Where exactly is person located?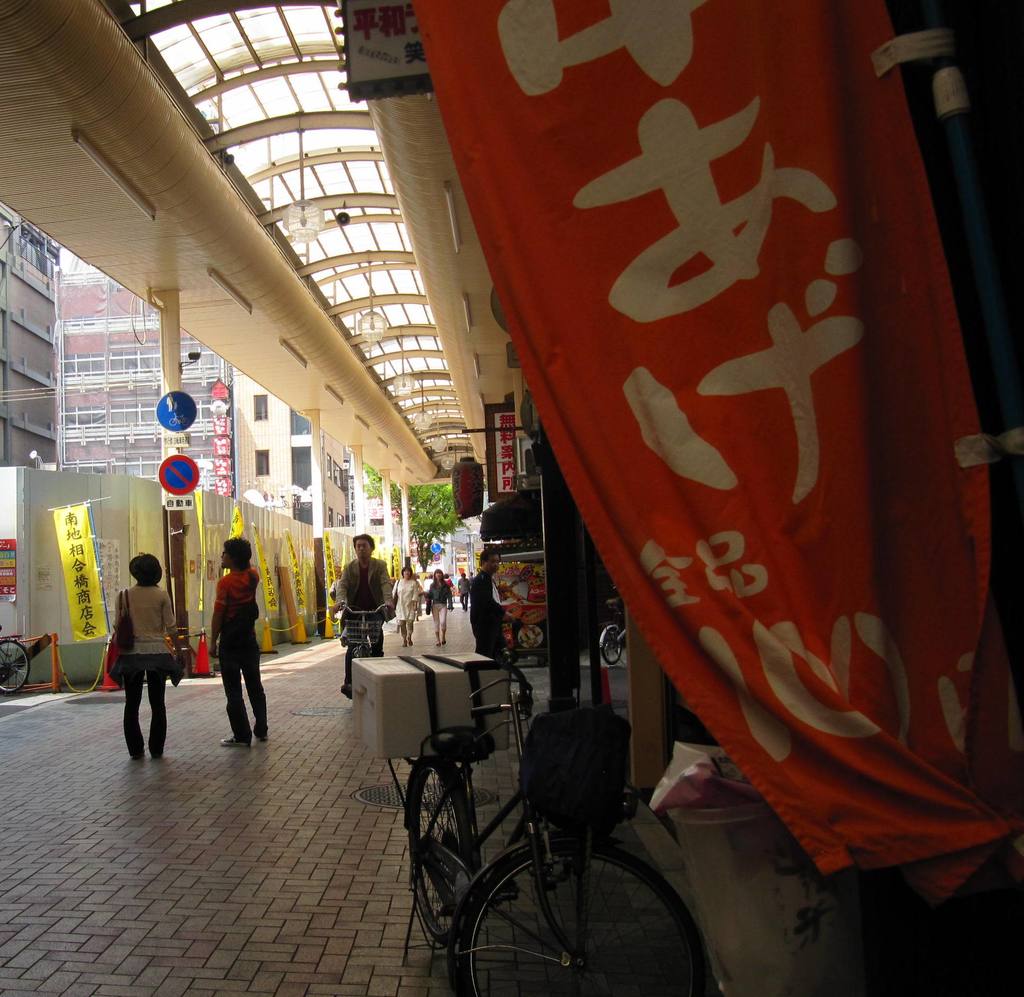
Its bounding box is <bbox>390, 561, 423, 648</bbox>.
